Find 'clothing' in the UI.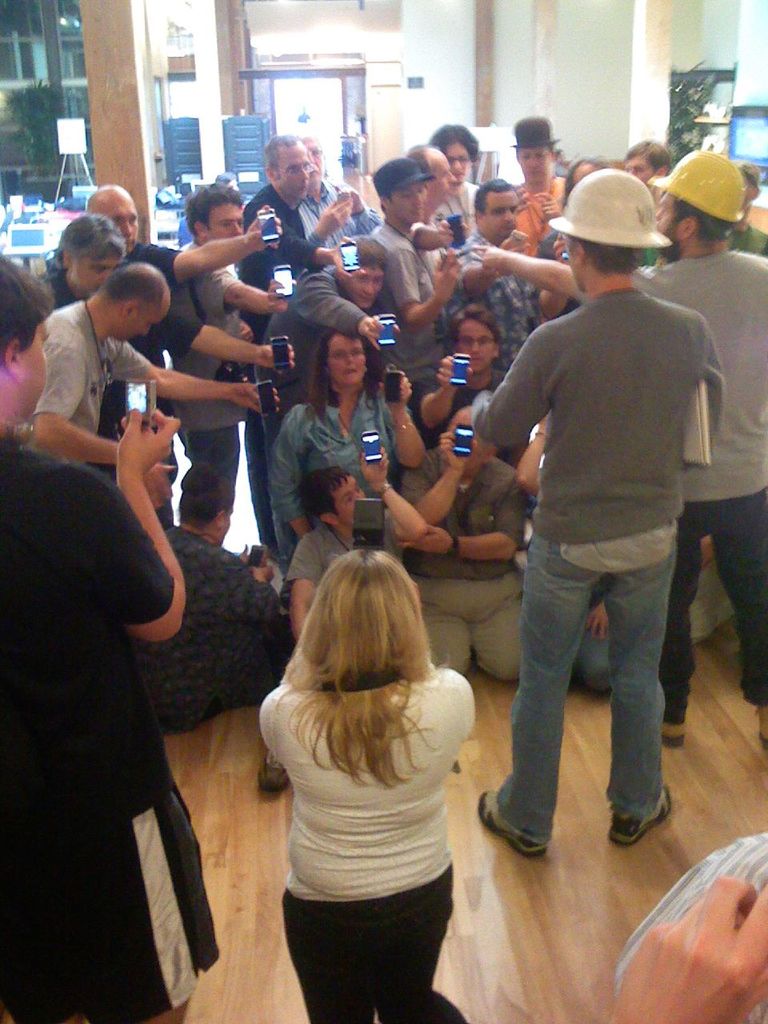
UI element at Rect(0, 438, 218, 1023).
